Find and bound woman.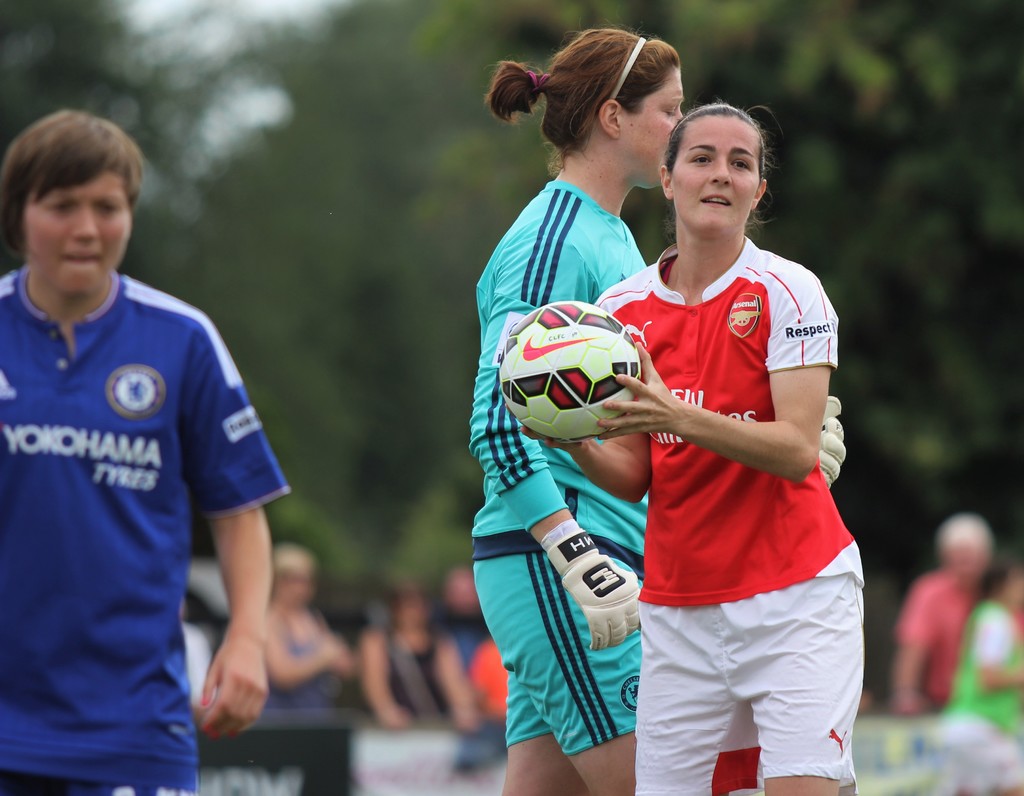
Bound: region(936, 558, 1023, 795).
